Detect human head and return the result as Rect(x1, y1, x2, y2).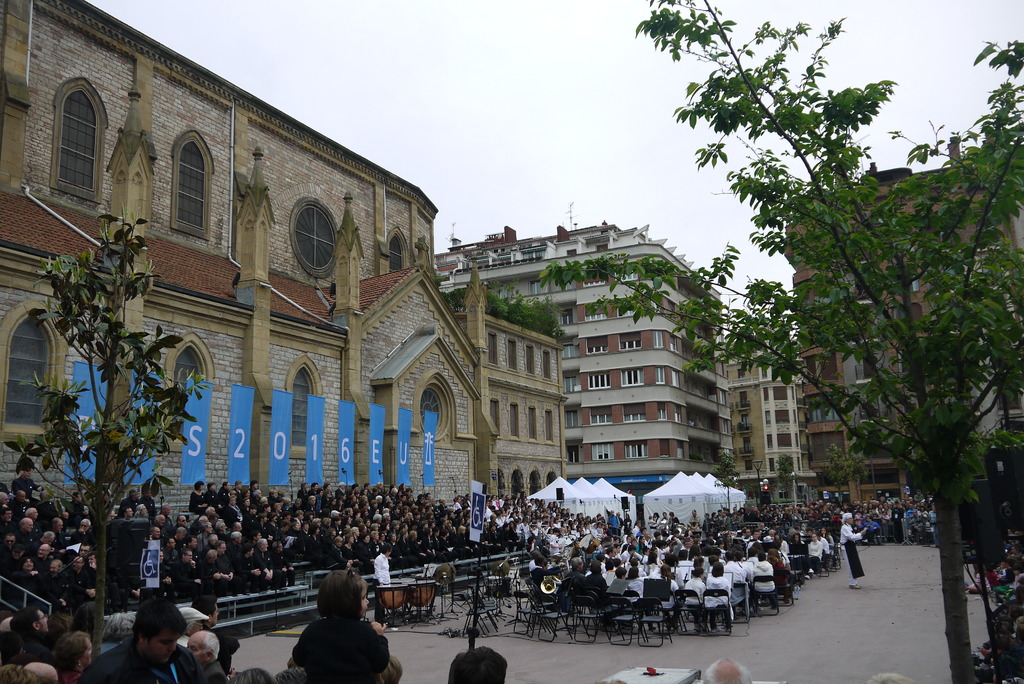
Rect(195, 482, 206, 489).
